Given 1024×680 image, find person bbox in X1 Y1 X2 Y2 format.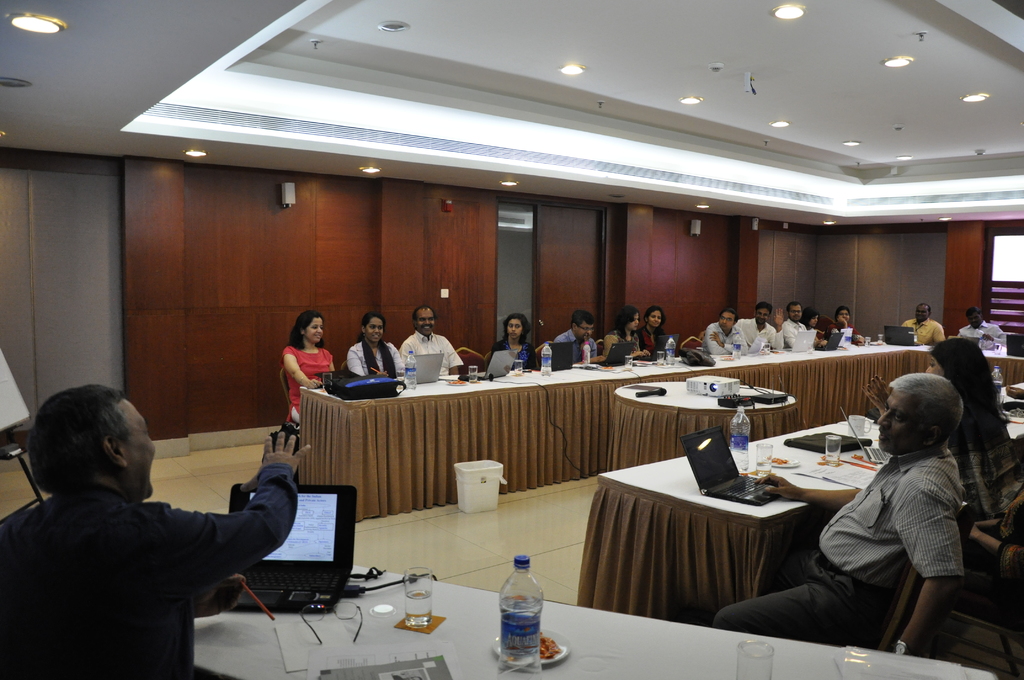
712 373 967 655.
